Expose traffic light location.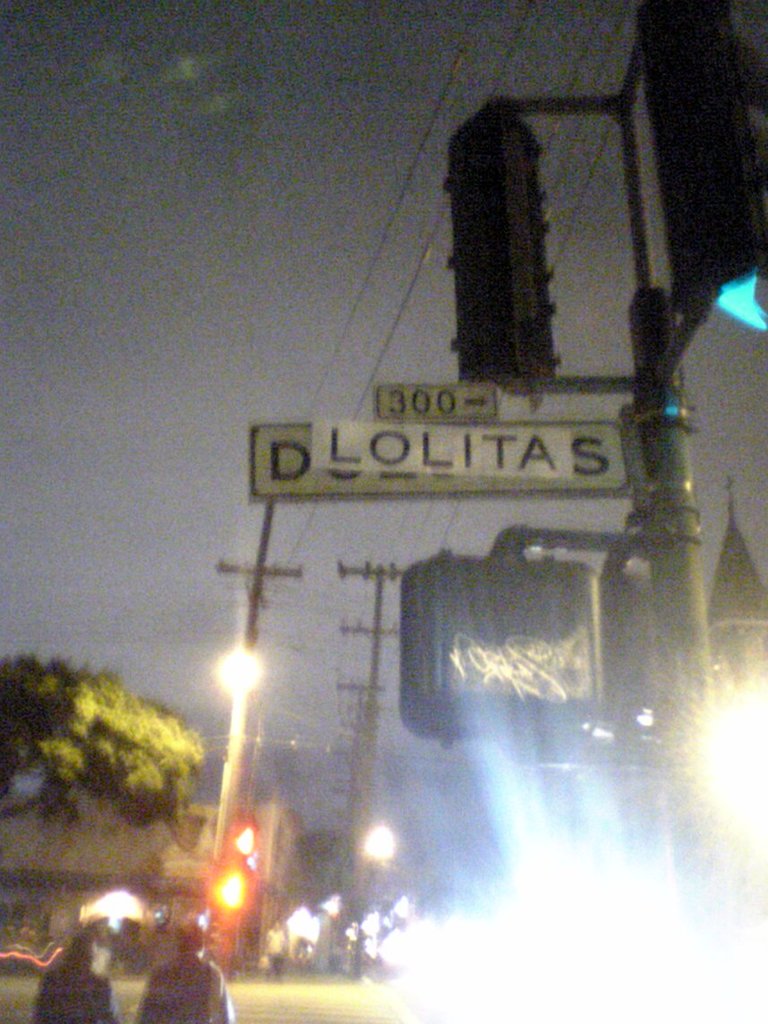
Exposed at 212 815 258 909.
